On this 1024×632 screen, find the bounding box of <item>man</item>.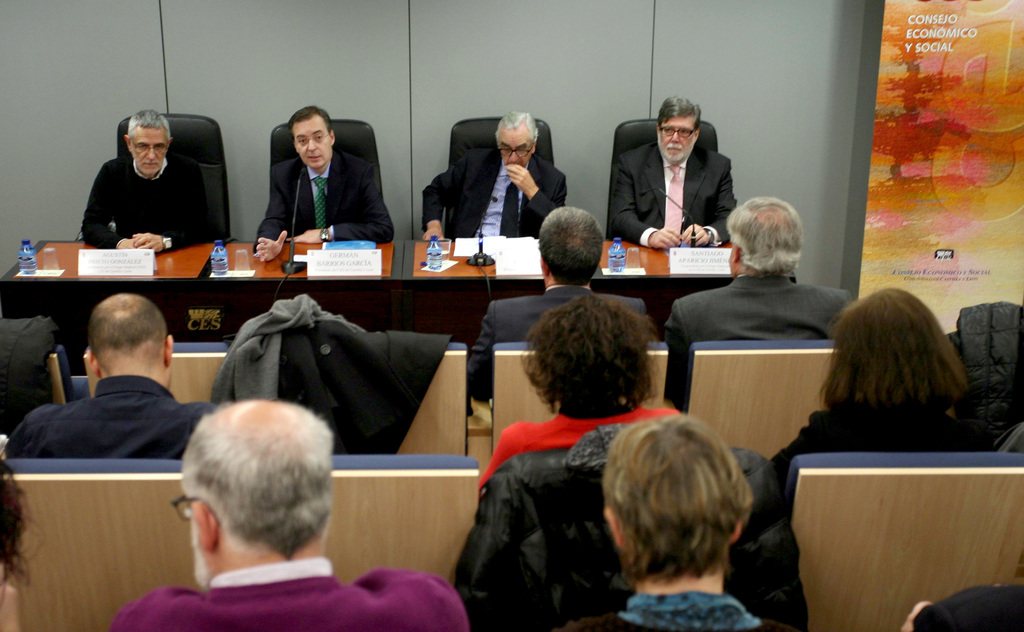
Bounding box: <bbox>118, 394, 403, 631</bbox>.
